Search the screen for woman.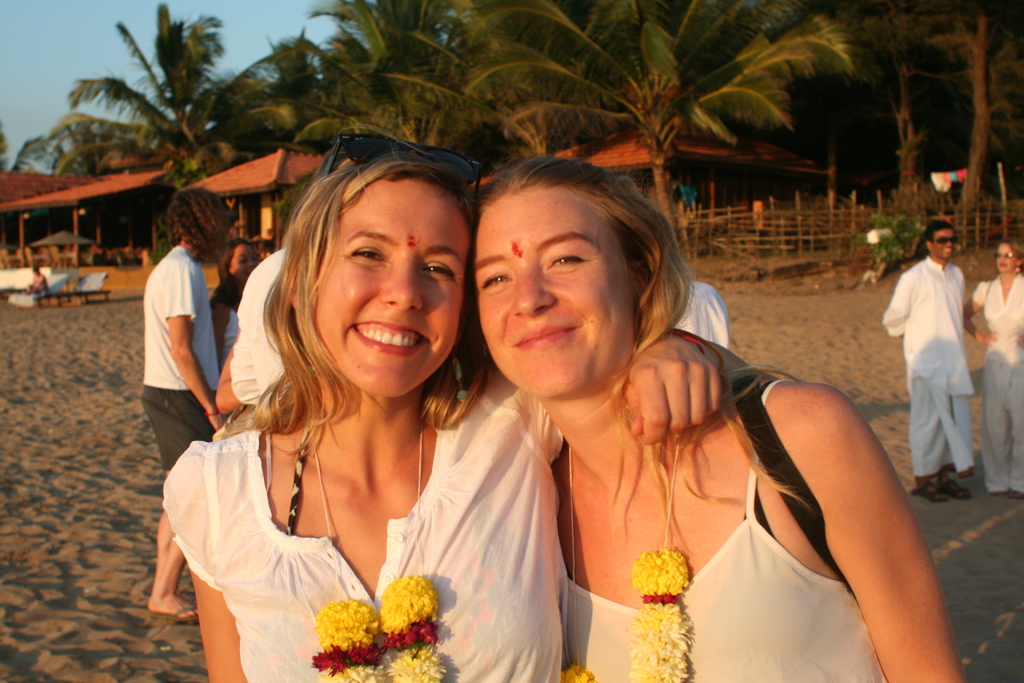
Found at 961,238,1023,497.
